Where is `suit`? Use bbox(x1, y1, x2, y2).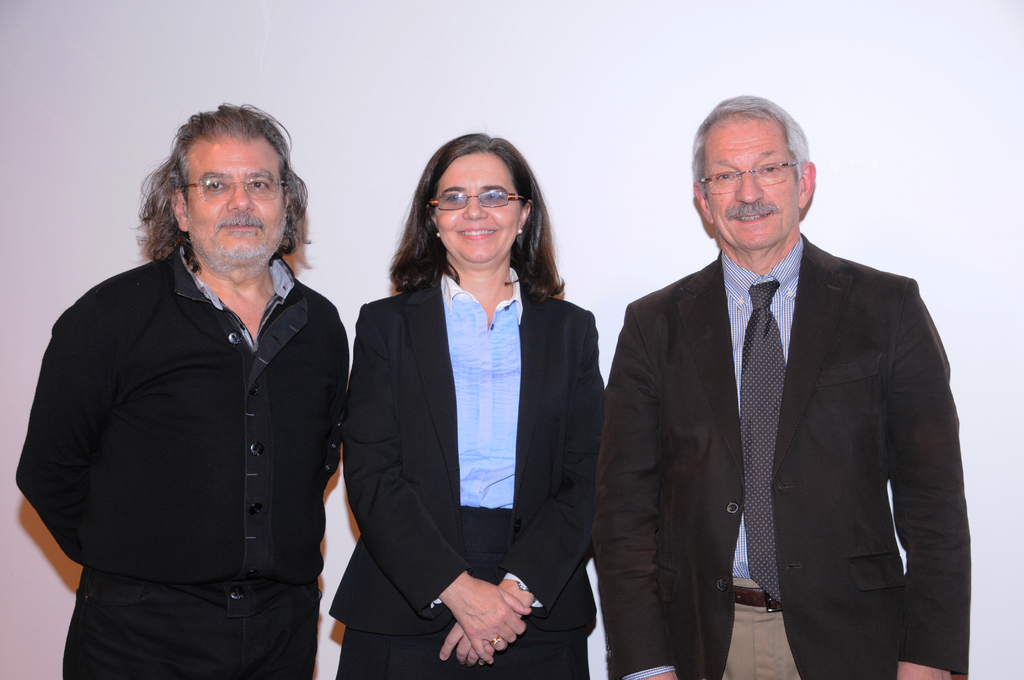
bbox(585, 229, 968, 679).
